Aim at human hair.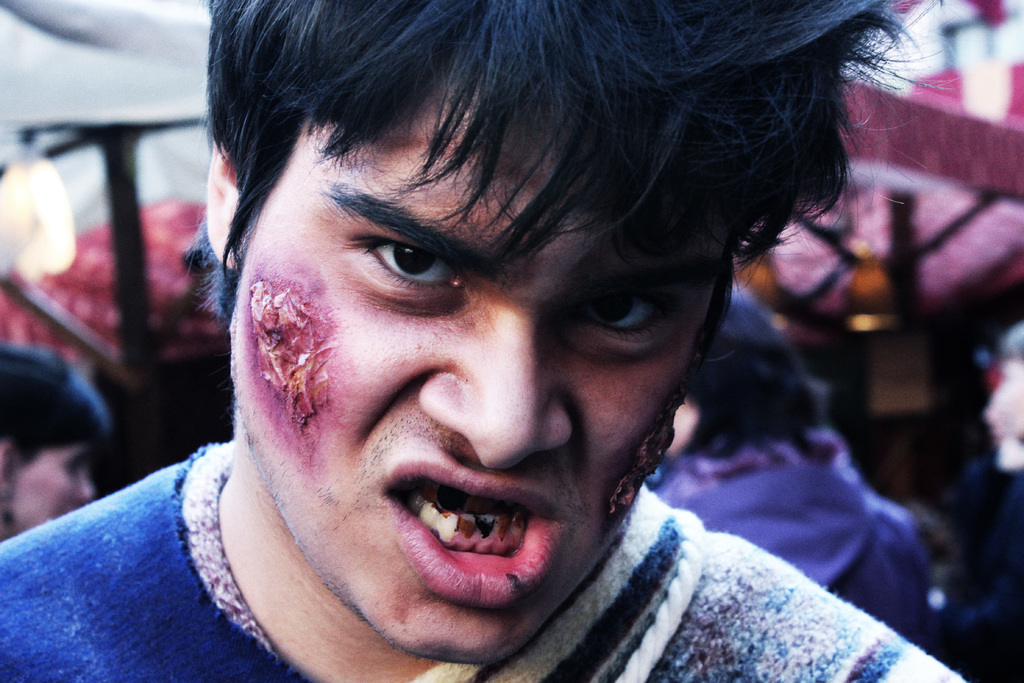
Aimed at 0,346,116,467.
